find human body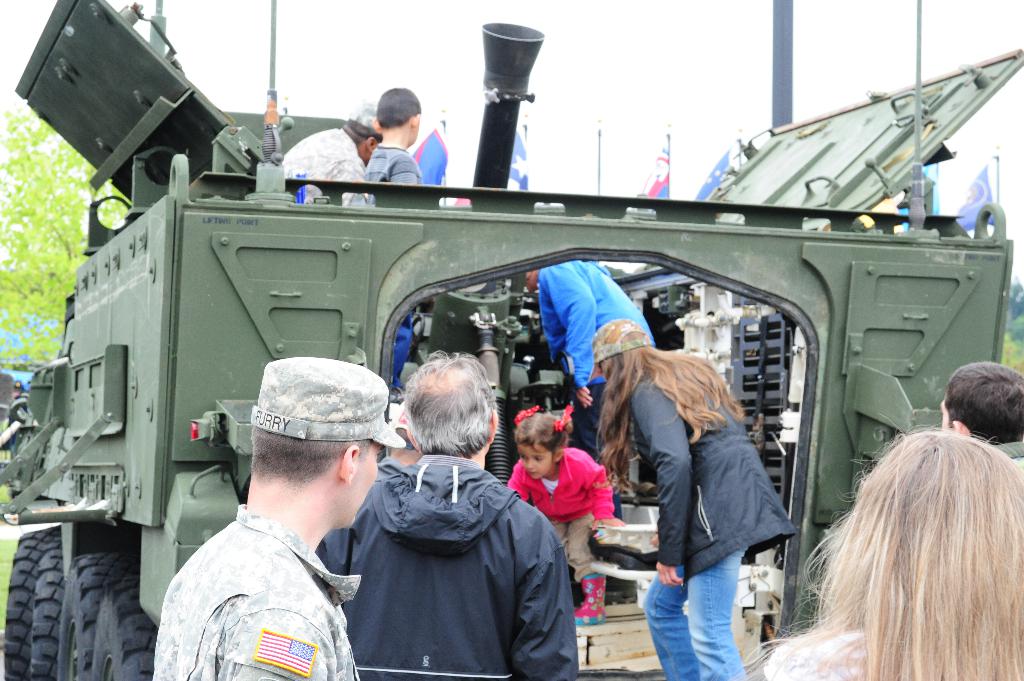
[left=501, top=398, right=615, bottom=600]
